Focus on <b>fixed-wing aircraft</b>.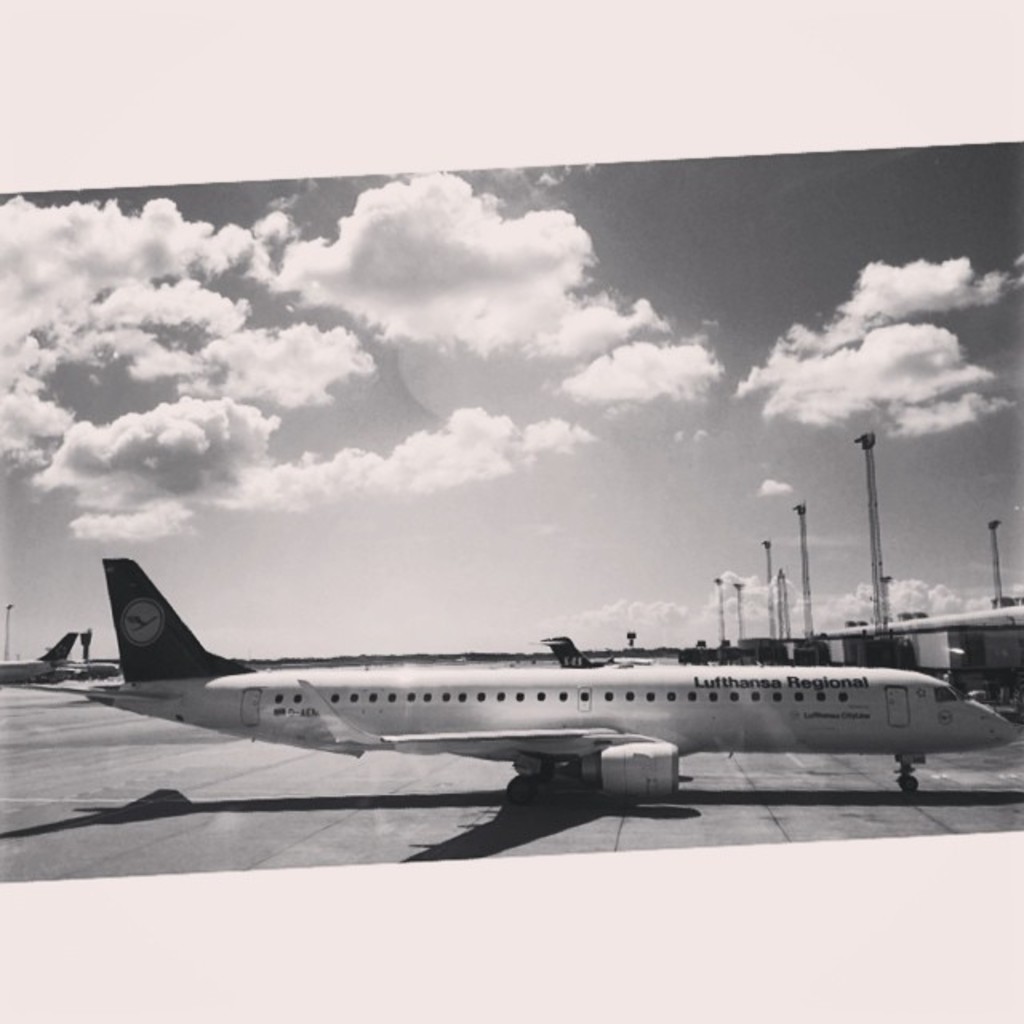
Focused at (0, 626, 78, 686).
